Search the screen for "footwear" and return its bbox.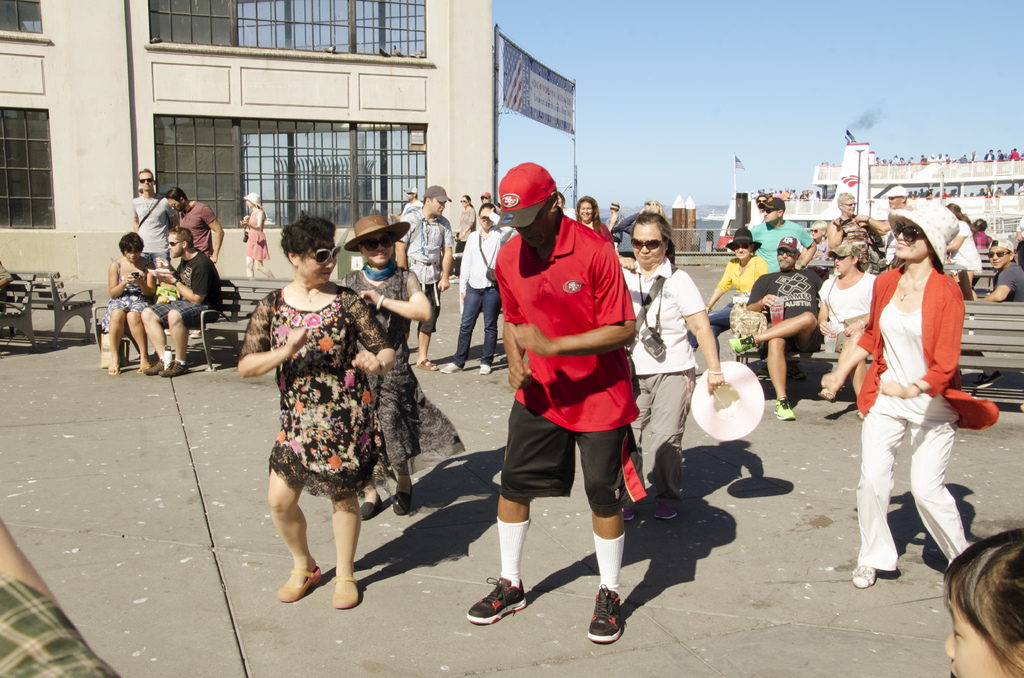
Found: <region>849, 564, 872, 592</region>.
